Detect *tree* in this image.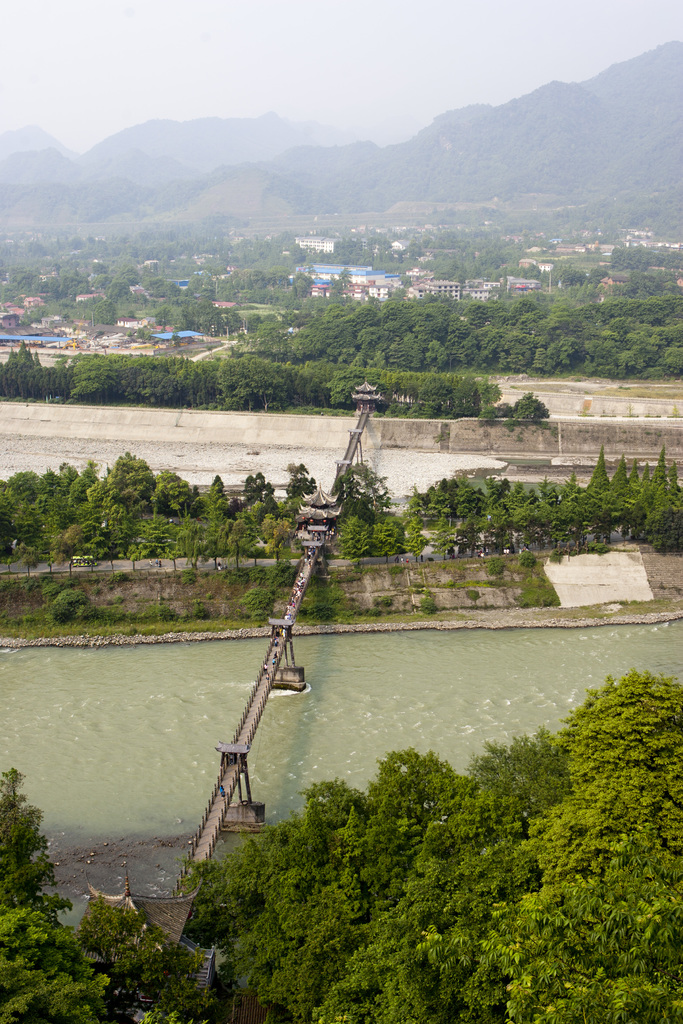
Detection: 145,355,162,402.
